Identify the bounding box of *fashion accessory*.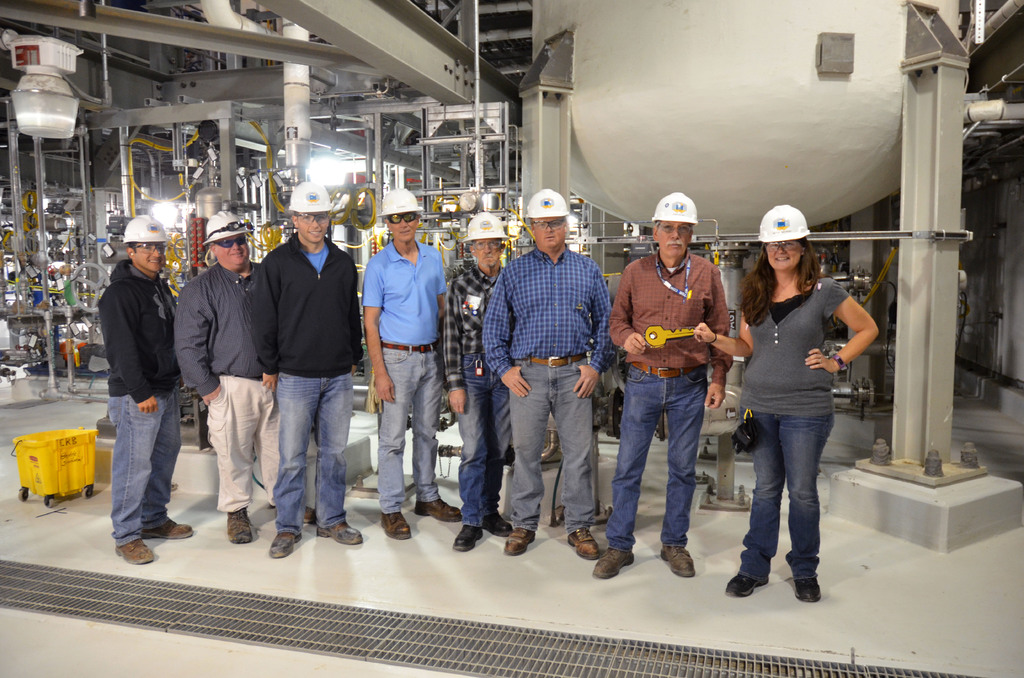
[left=469, top=266, right=490, bottom=304].
